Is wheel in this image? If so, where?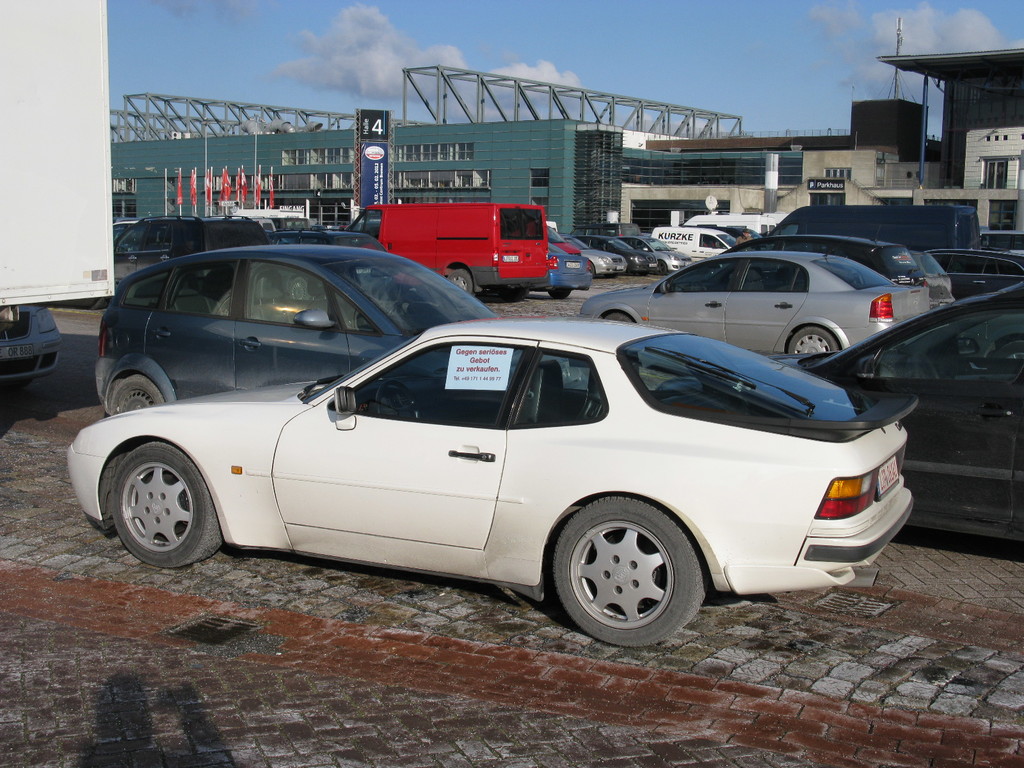
Yes, at (591, 262, 600, 281).
